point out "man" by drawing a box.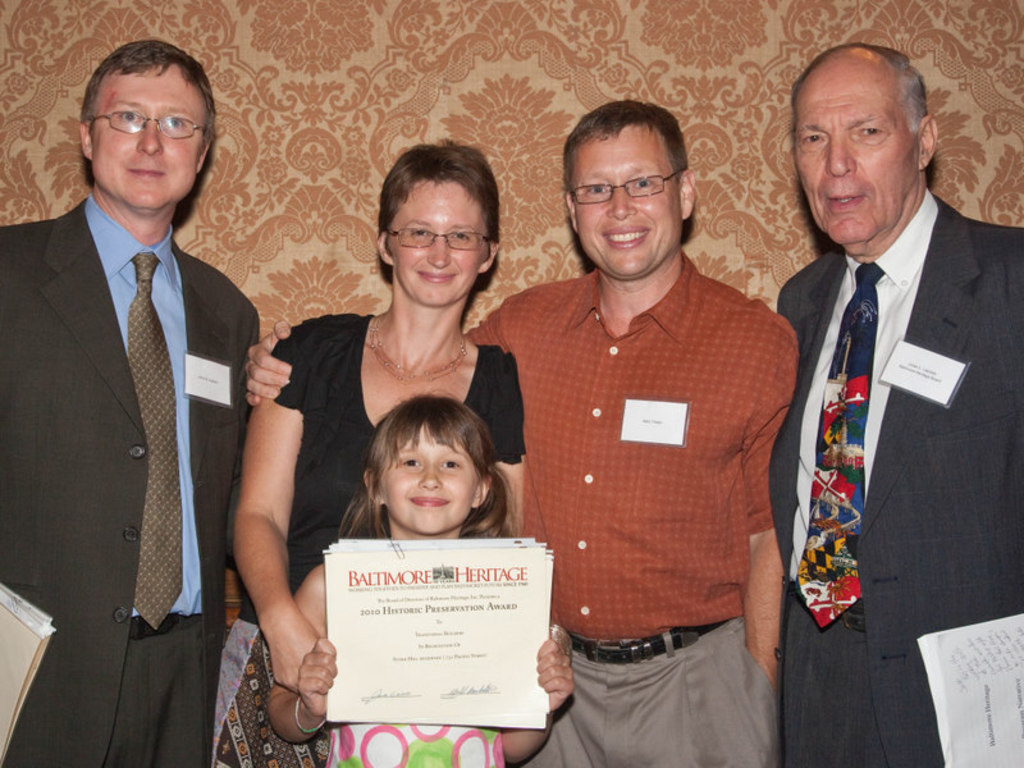
742:26:1016:698.
